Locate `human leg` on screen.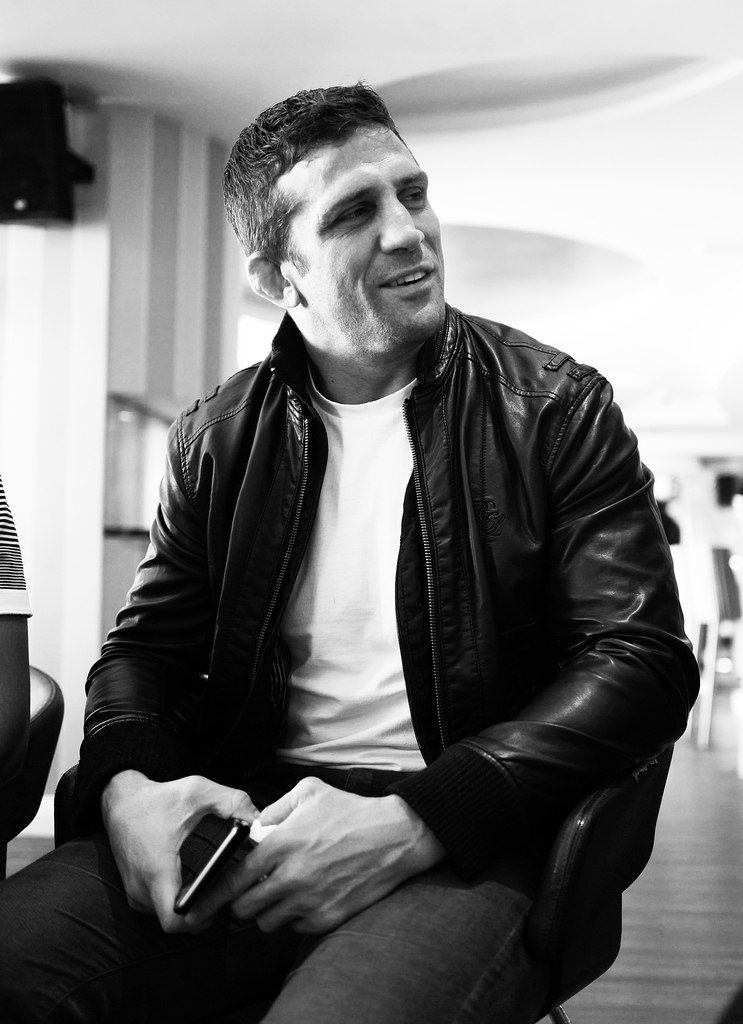
On screen at box=[273, 824, 527, 1023].
